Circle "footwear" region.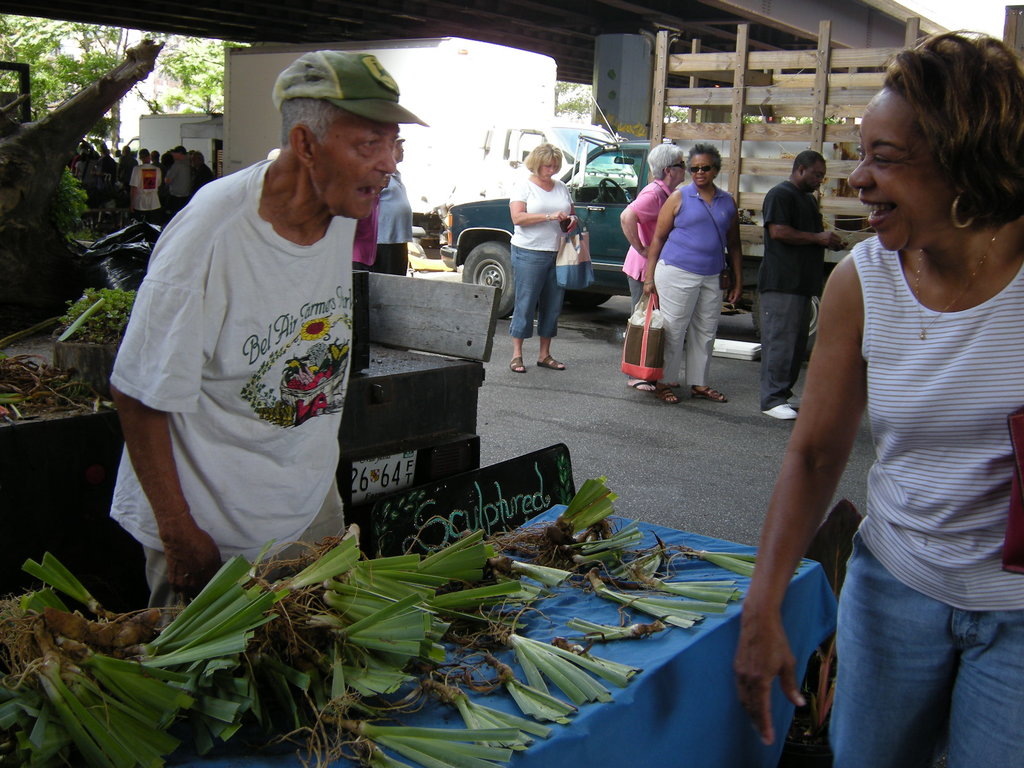
Region: (654,384,679,405).
